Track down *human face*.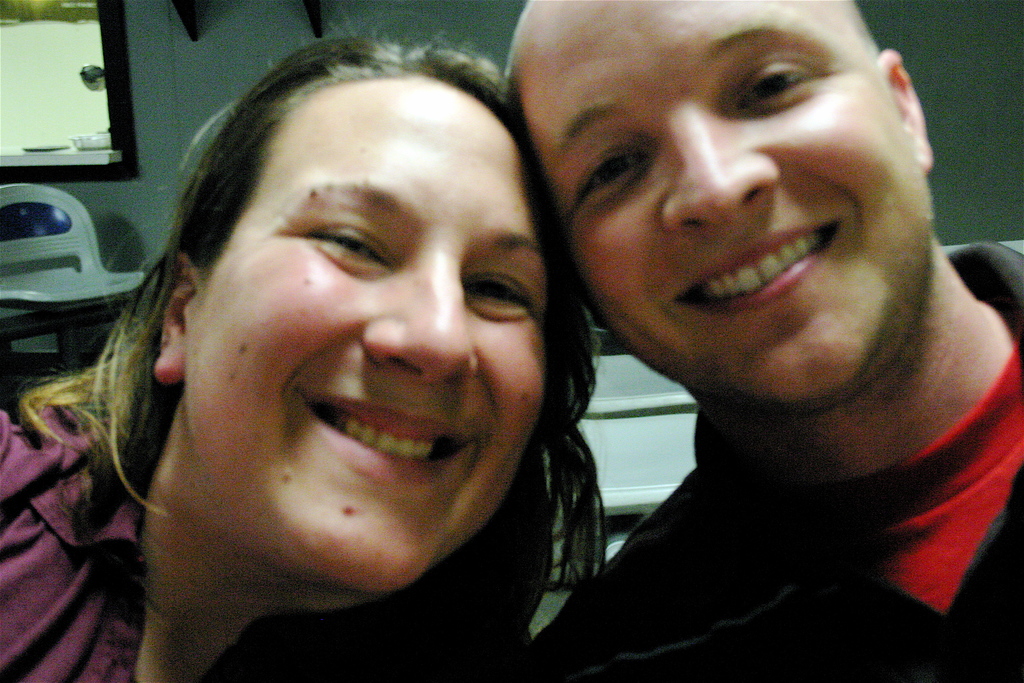
Tracked to bbox=[521, 0, 929, 397].
